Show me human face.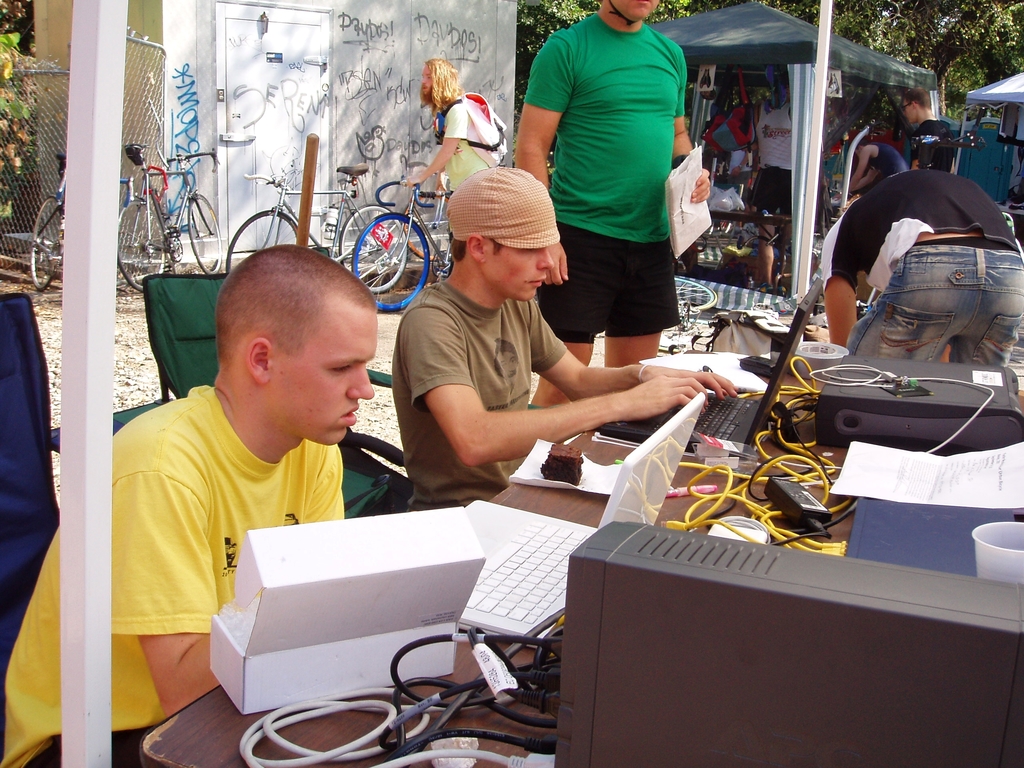
human face is here: <box>264,290,374,445</box>.
